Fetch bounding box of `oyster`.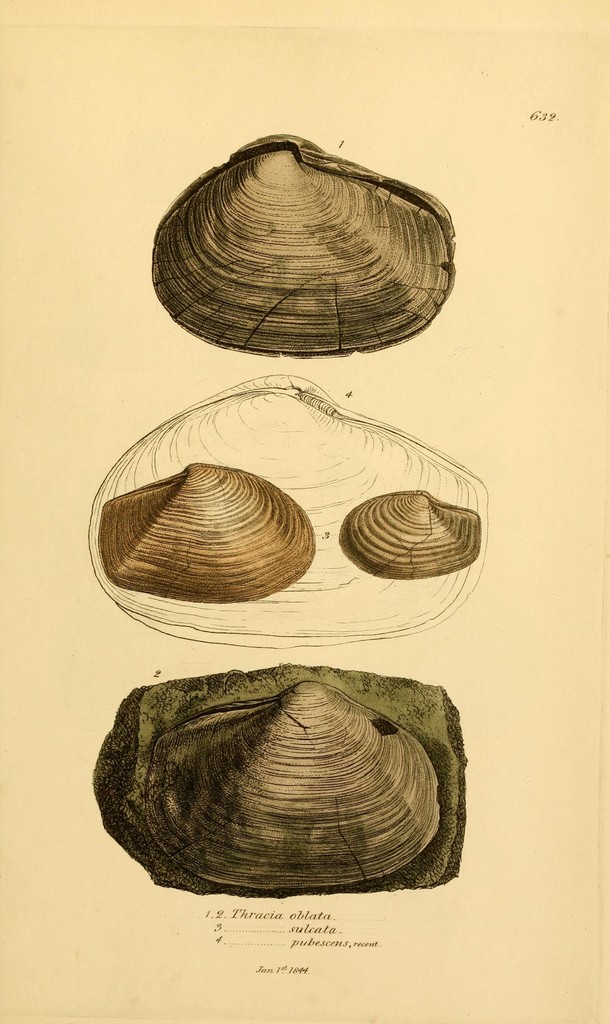
Bbox: {"x1": 97, "y1": 461, "x2": 317, "y2": 610}.
